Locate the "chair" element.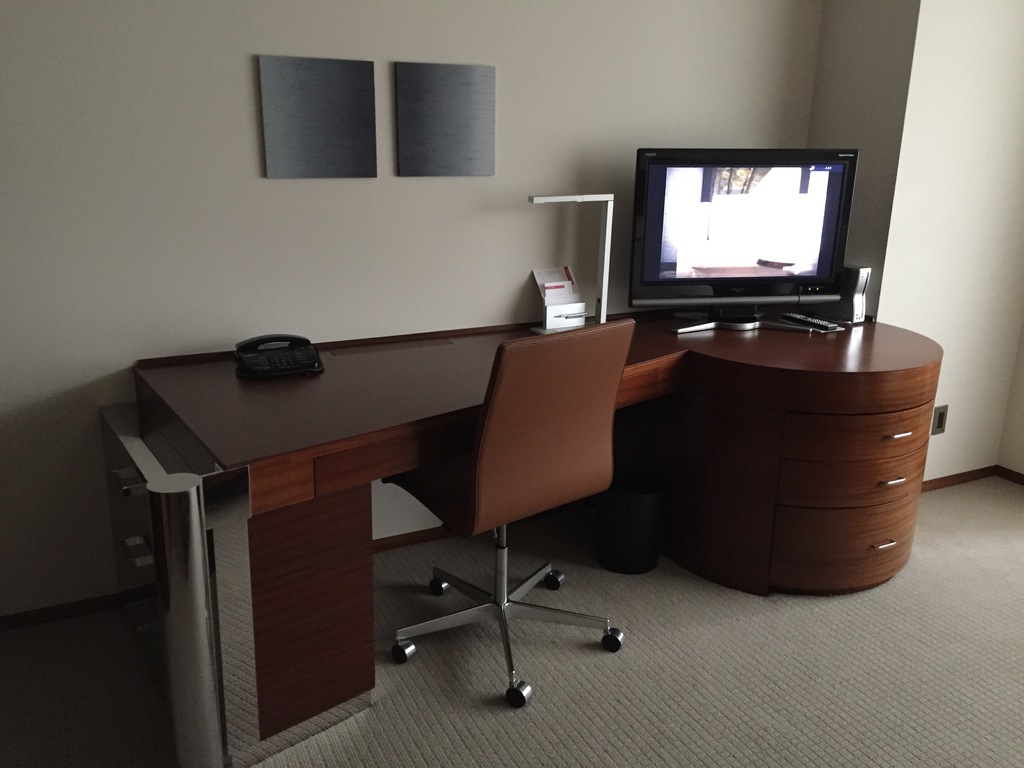
Element bbox: box=[380, 314, 634, 706].
